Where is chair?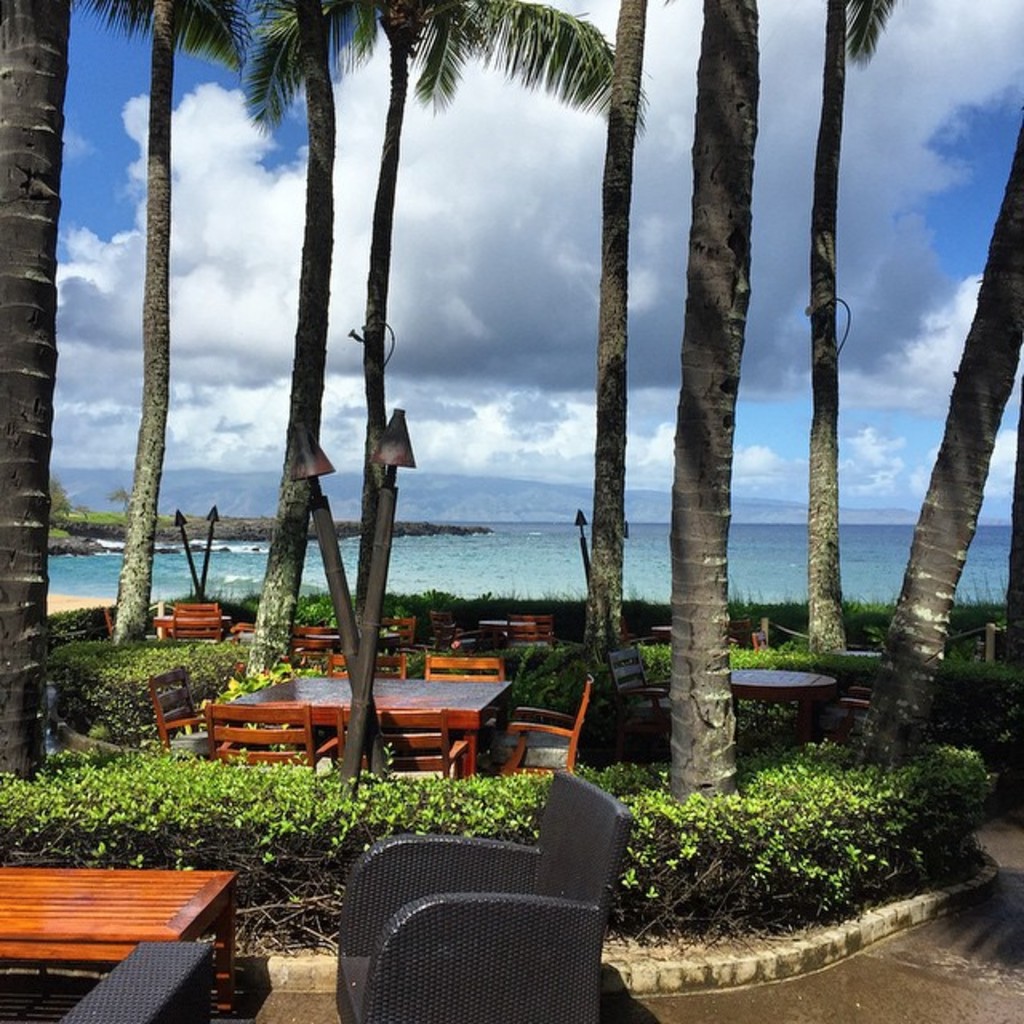
(328, 771, 630, 1022).
